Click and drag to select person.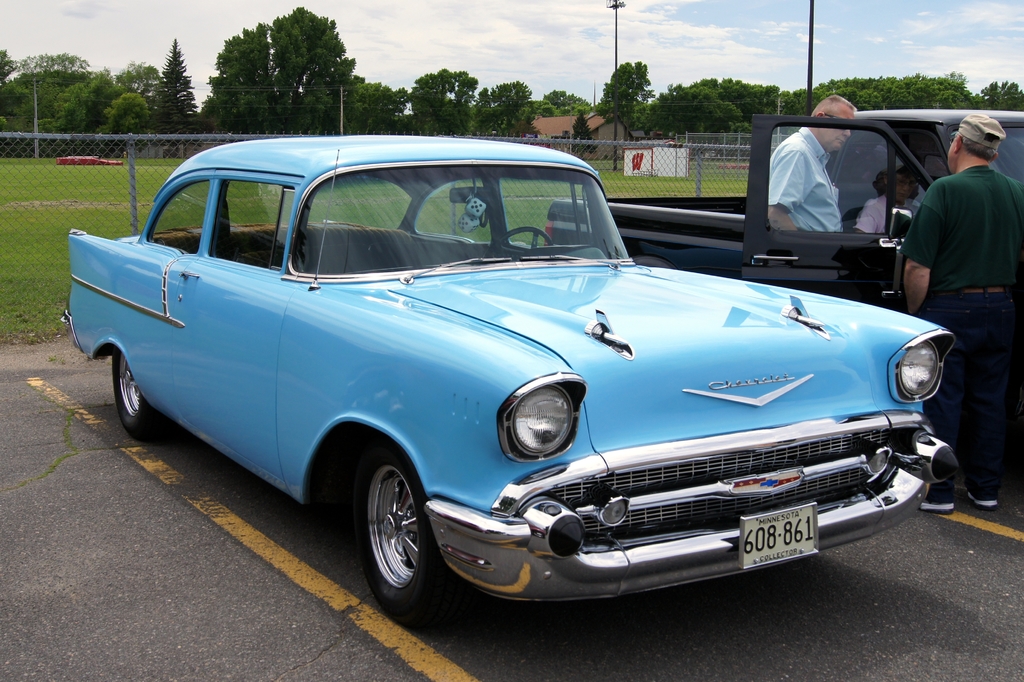
Selection: (x1=856, y1=166, x2=922, y2=236).
